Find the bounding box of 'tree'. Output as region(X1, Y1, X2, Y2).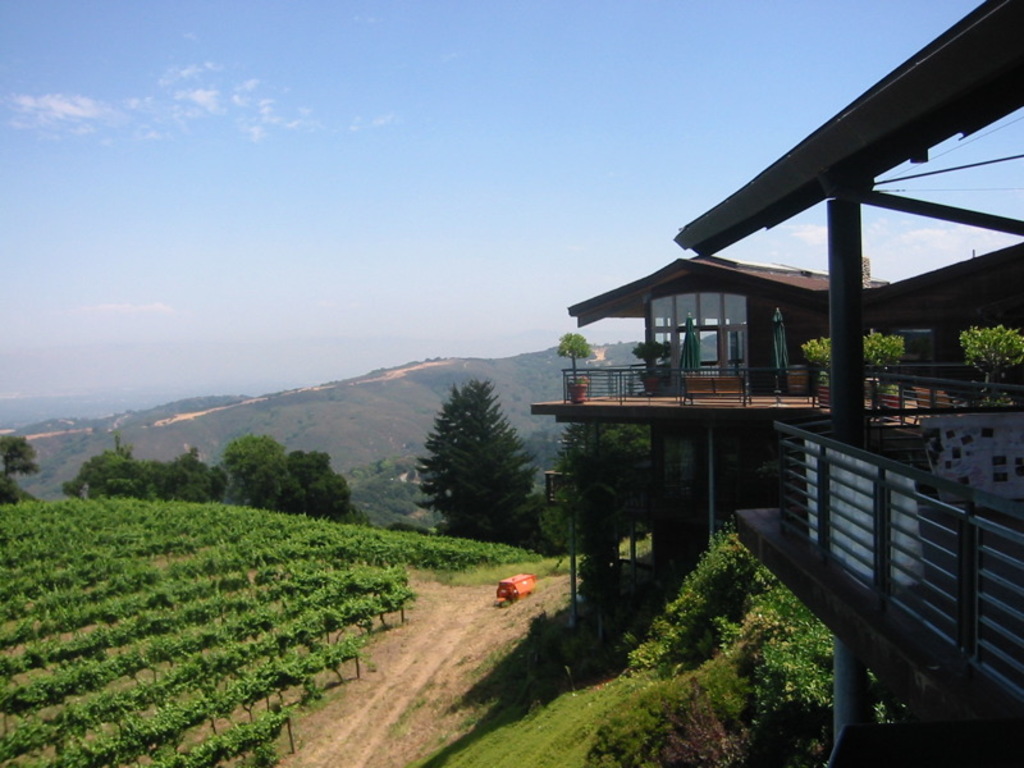
region(0, 434, 45, 504).
